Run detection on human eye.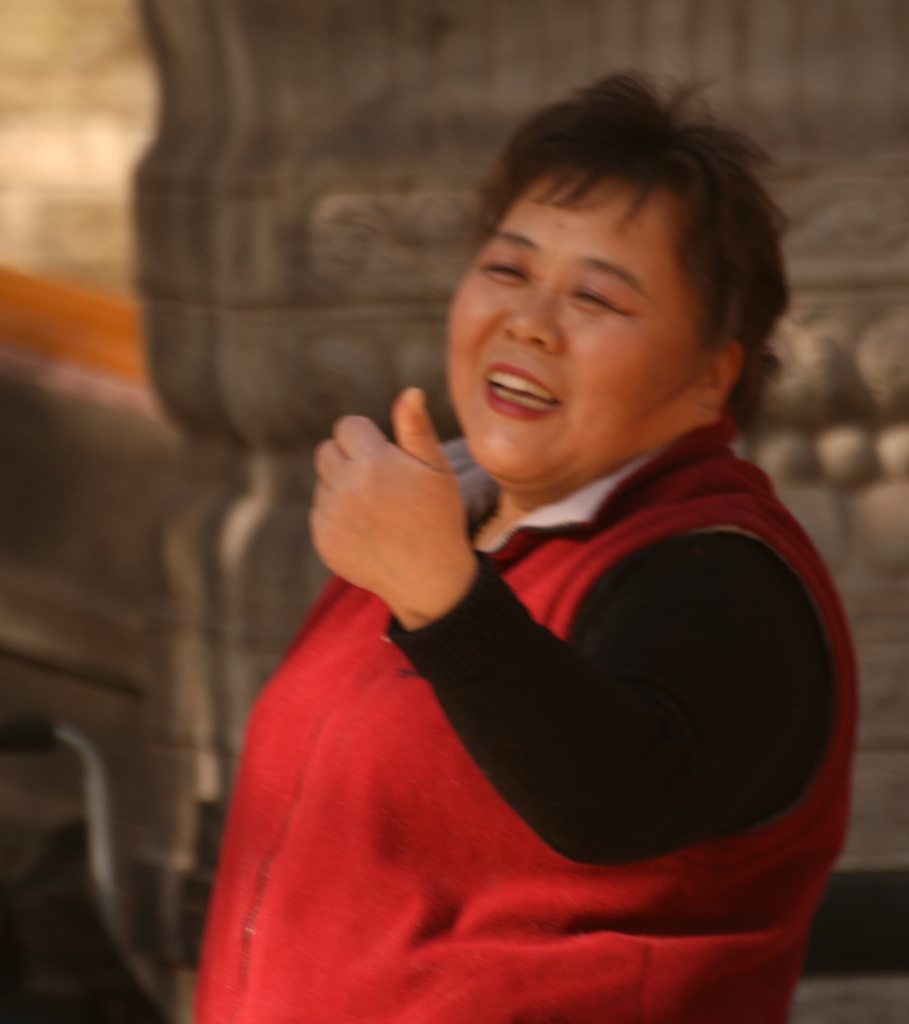
Result: (569, 280, 635, 314).
